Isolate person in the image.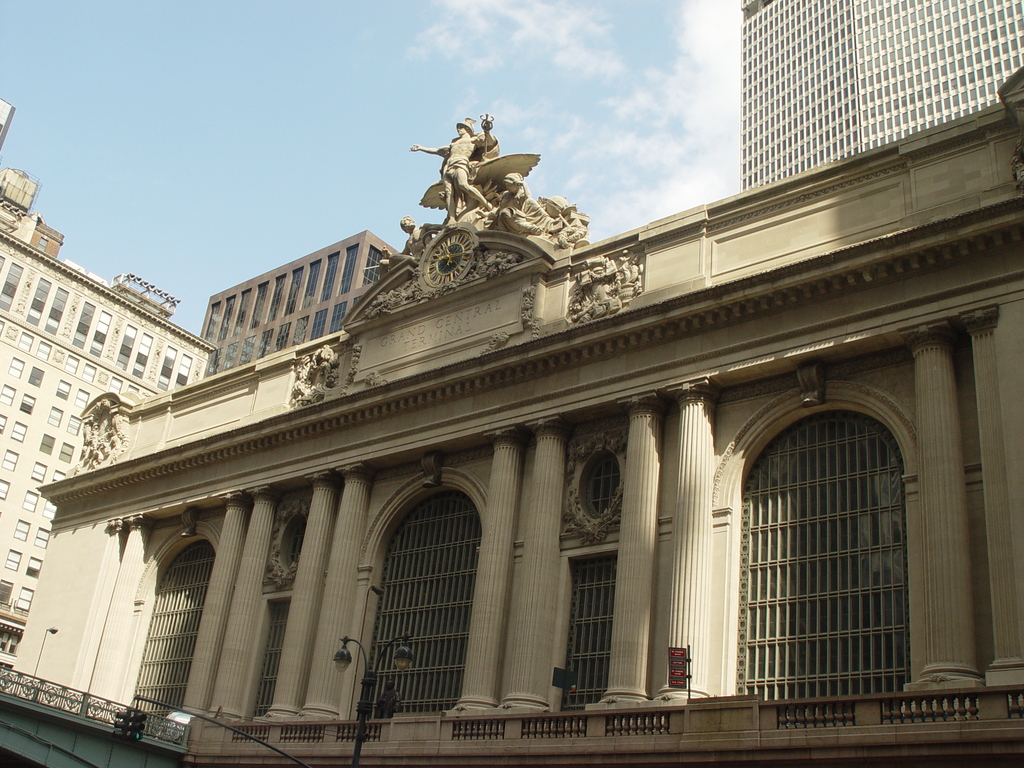
Isolated region: BBox(418, 112, 516, 240).
